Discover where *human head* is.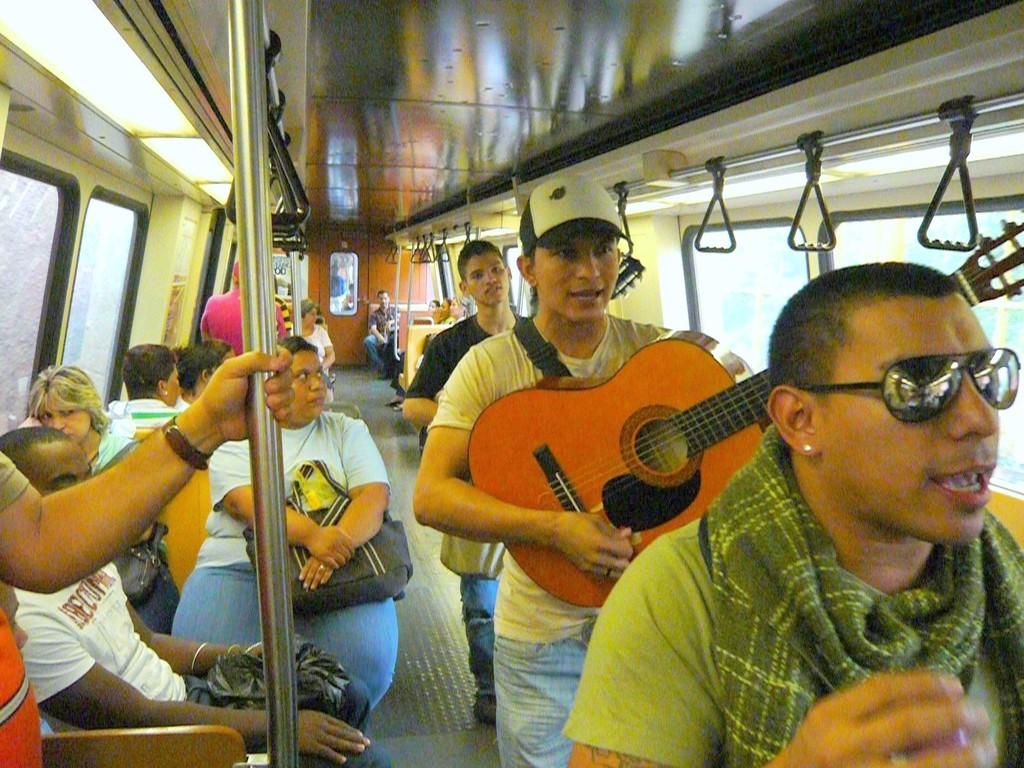
Discovered at [left=179, top=345, right=221, bottom=391].
